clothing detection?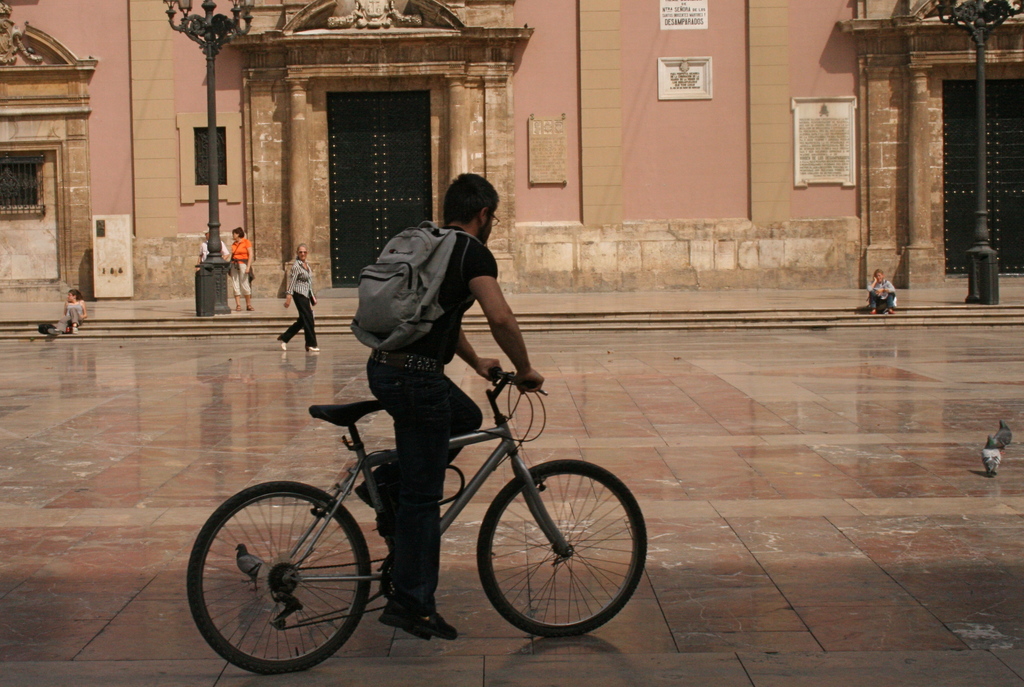
select_region(282, 254, 319, 354)
